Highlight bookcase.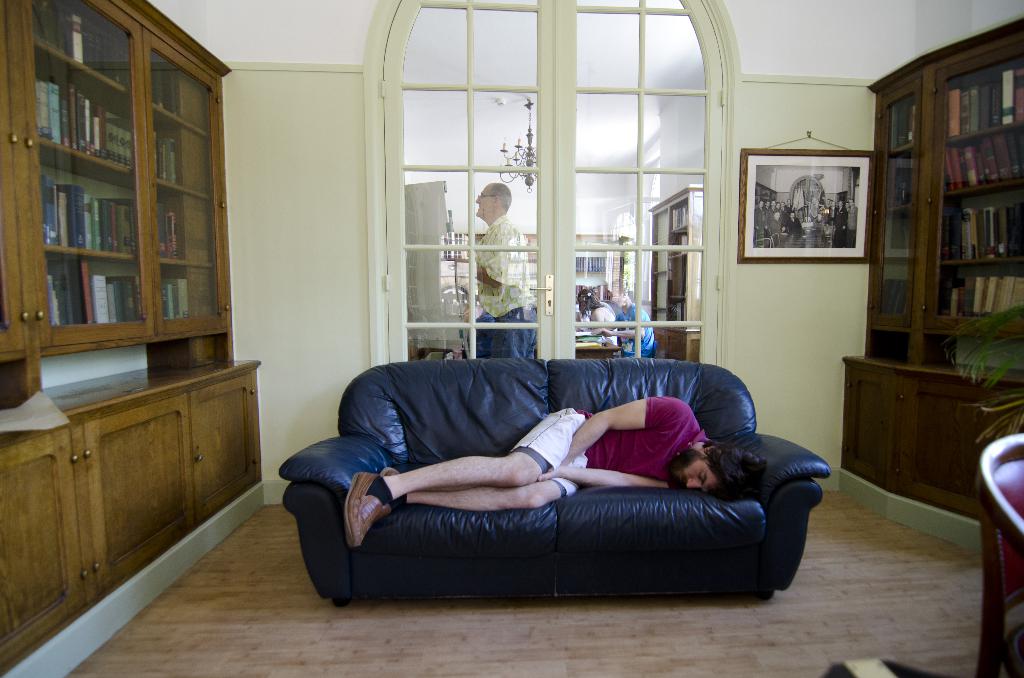
Highlighted region: detection(438, 230, 624, 273).
